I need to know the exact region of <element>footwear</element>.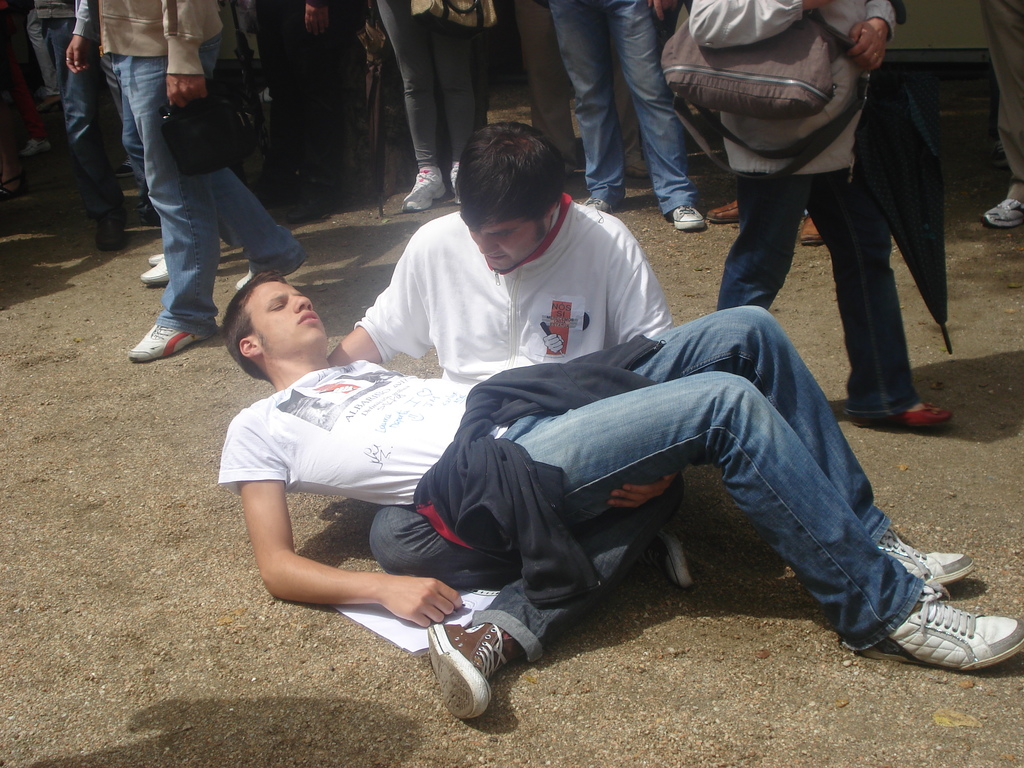
Region: [402, 165, 449, 216].
